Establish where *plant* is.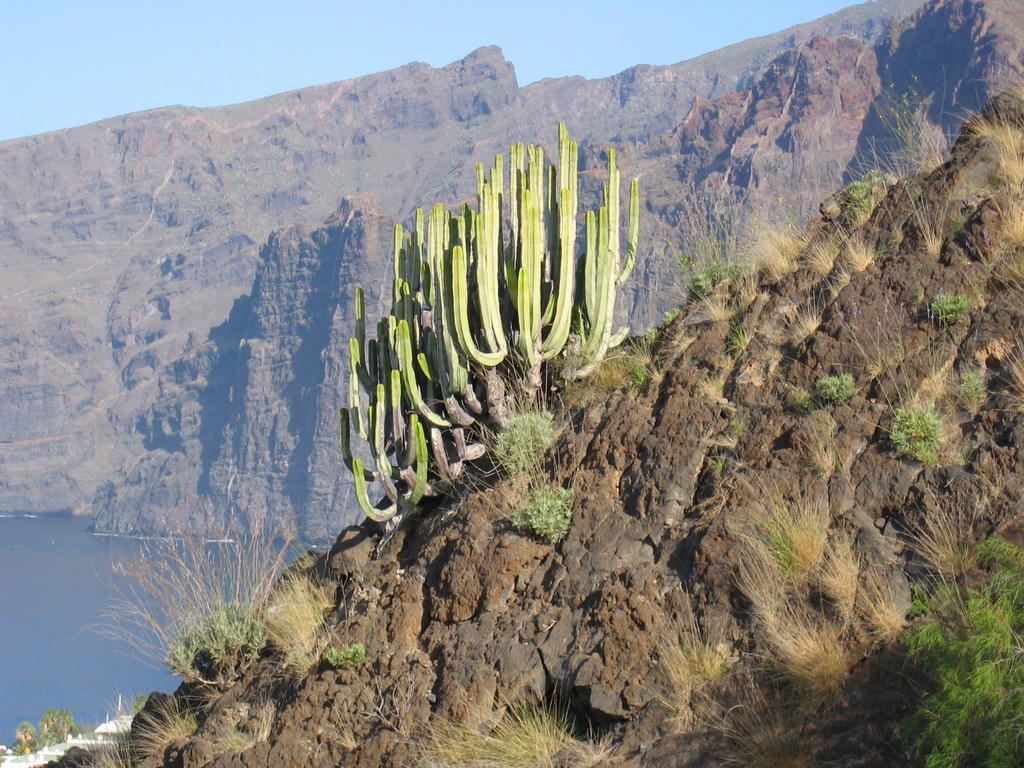
Established at bbox=[721, 462, 828, 582].
